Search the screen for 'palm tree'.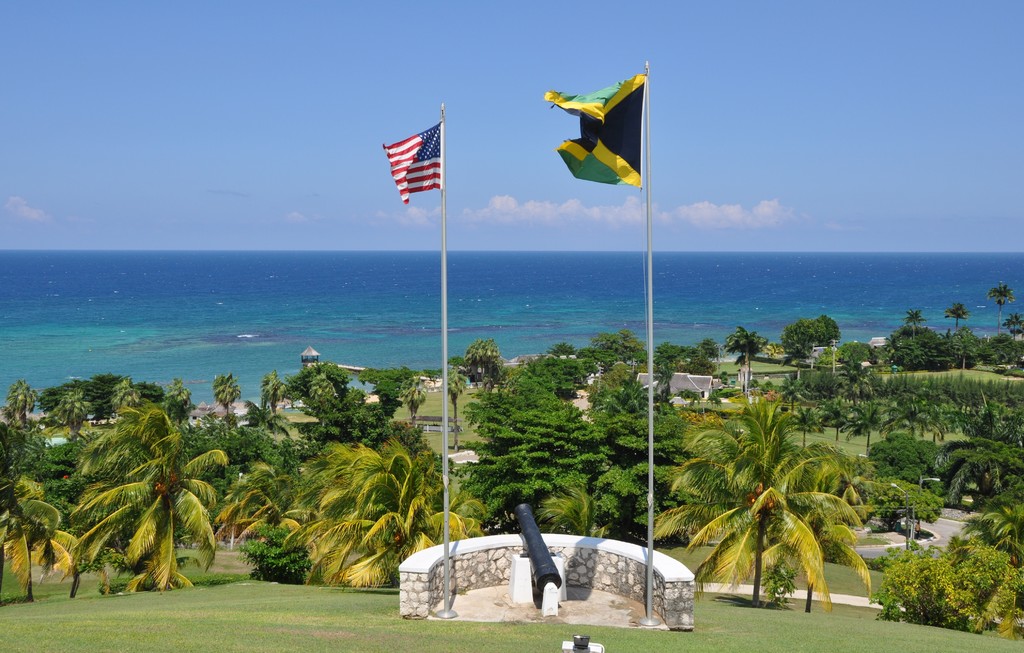
Found at bbox=(747, 329, 768, 391).
